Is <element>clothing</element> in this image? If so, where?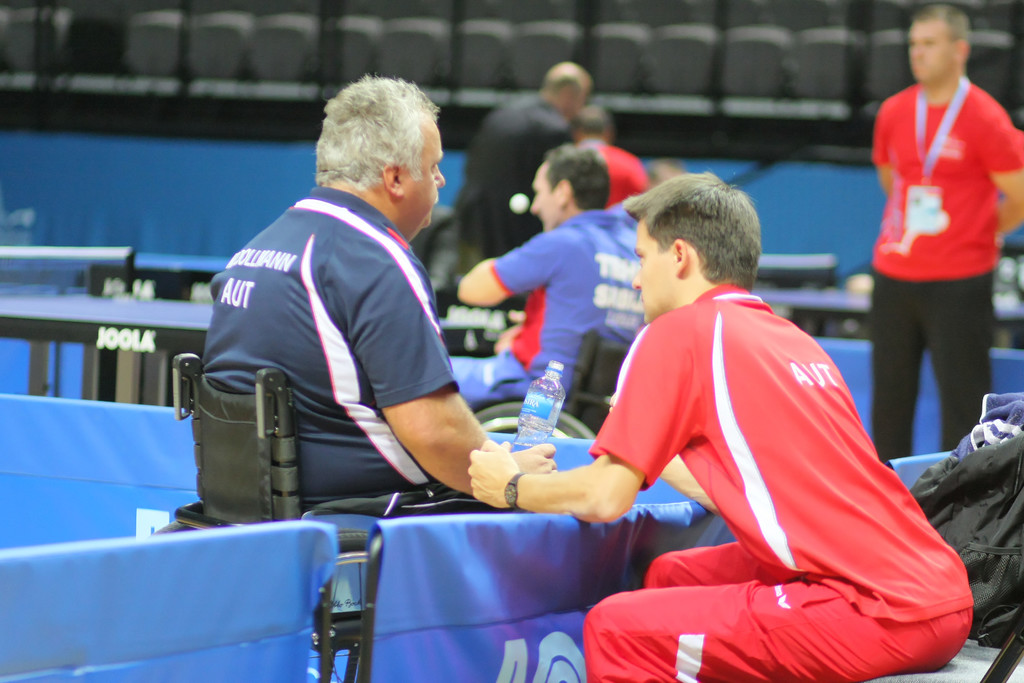
Yes, at detection(868, 69, 1023, 463).
